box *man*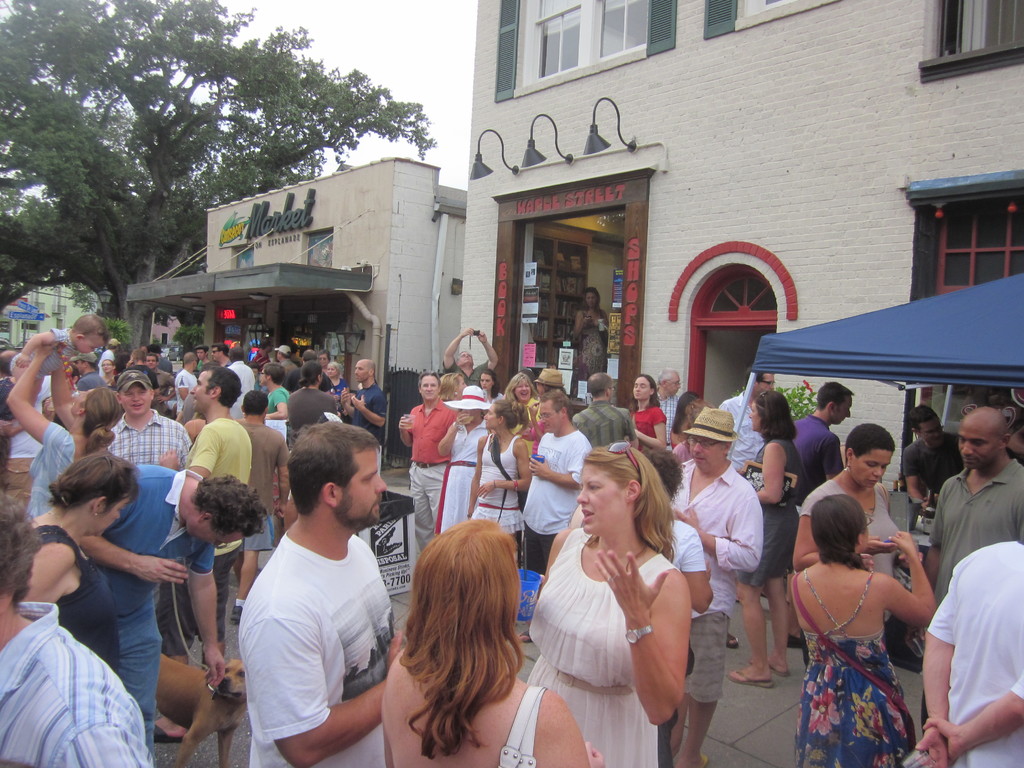
{"left": 260, "top": 362, "right": 287, "bottom": 425}
